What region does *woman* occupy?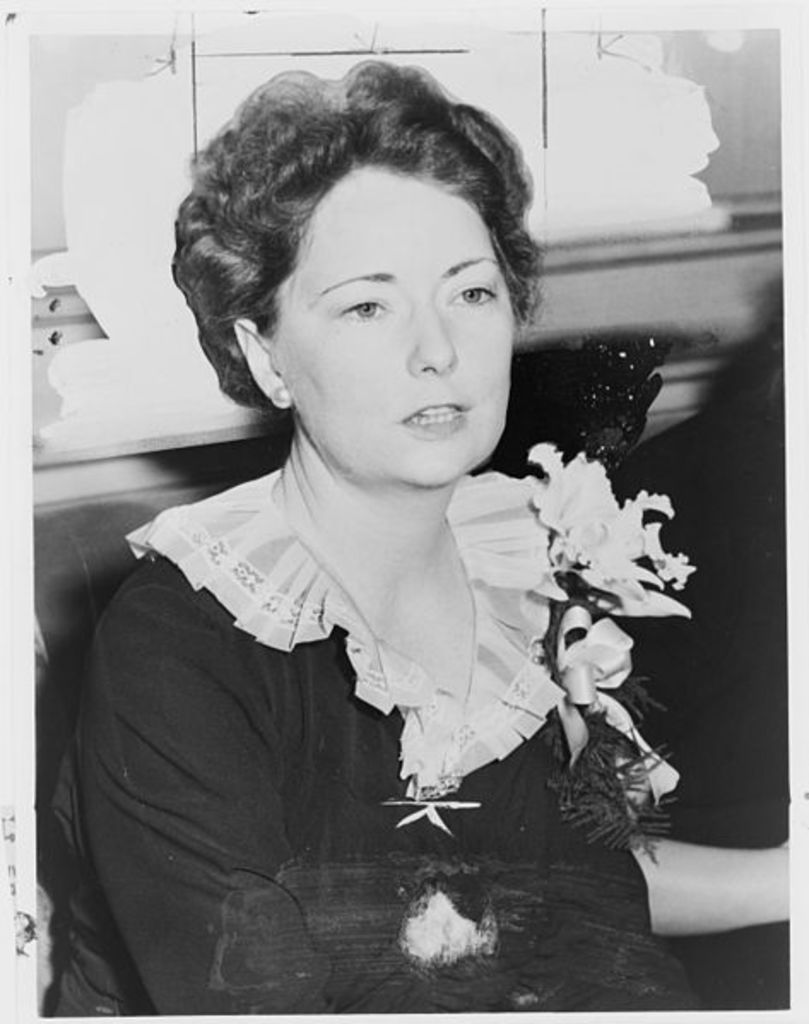
80,56,635,1005.
